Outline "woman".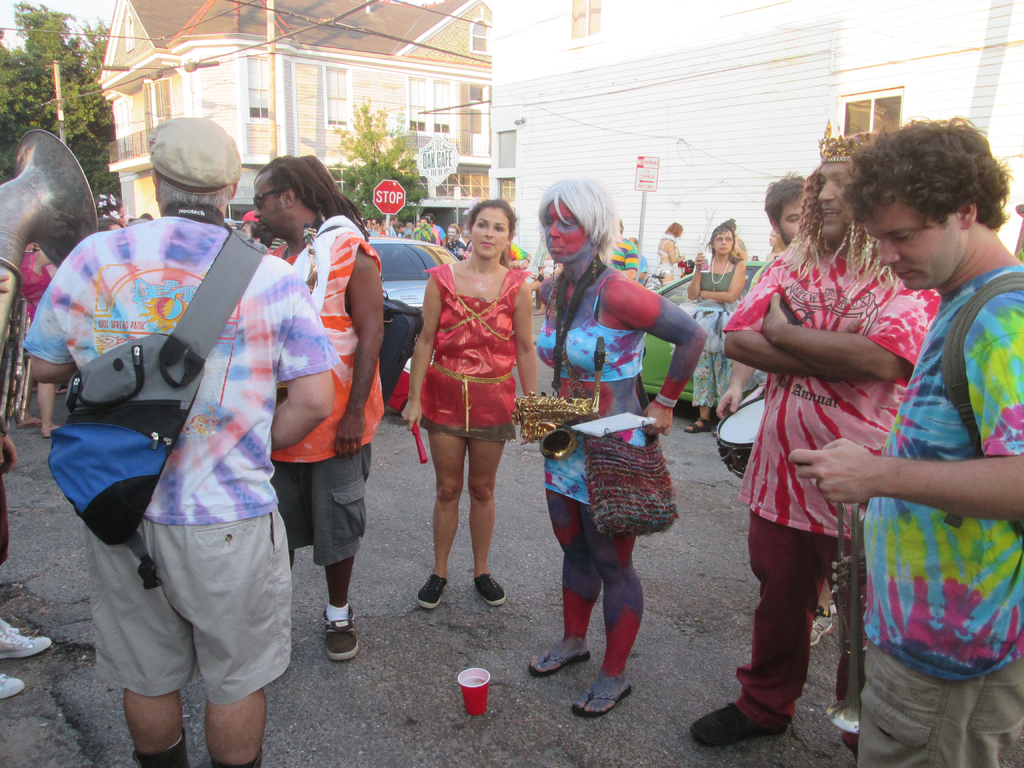
Outline: [763, 227, 779, 260].
